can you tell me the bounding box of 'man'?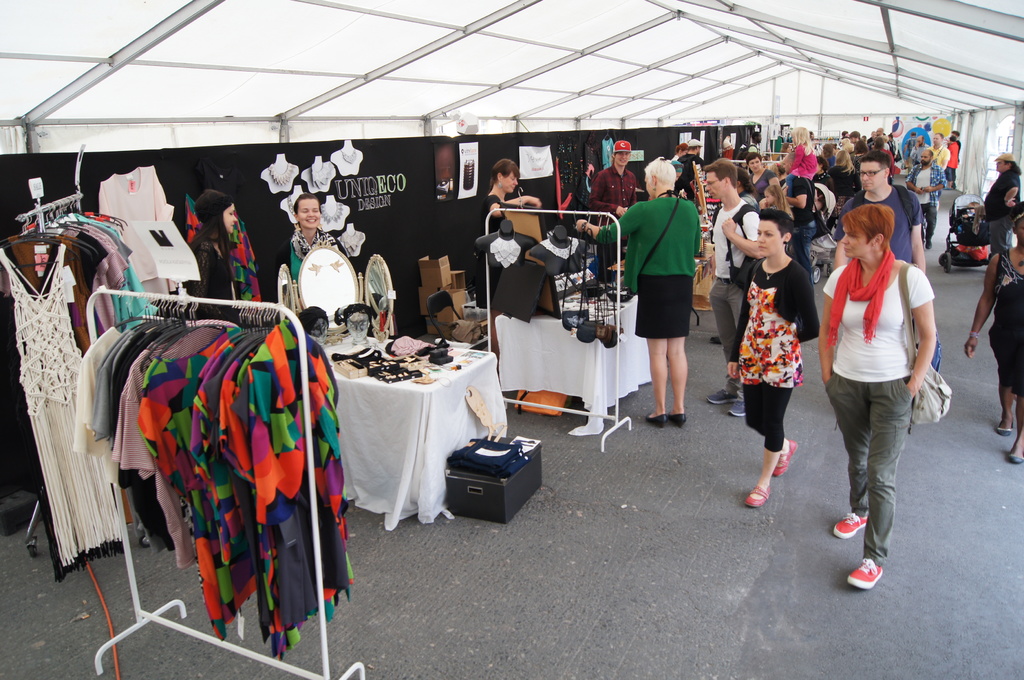
[x1=584, y1=145, x2=718, y2=444].
